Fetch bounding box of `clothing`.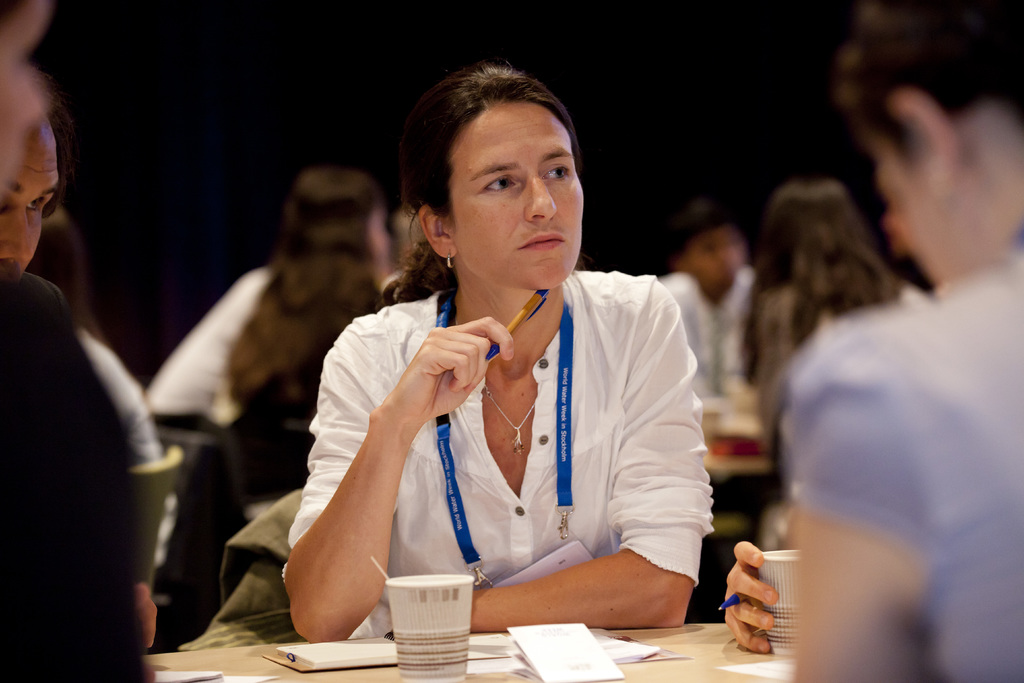
Bbox: region(780, 227, 1023, 682).
